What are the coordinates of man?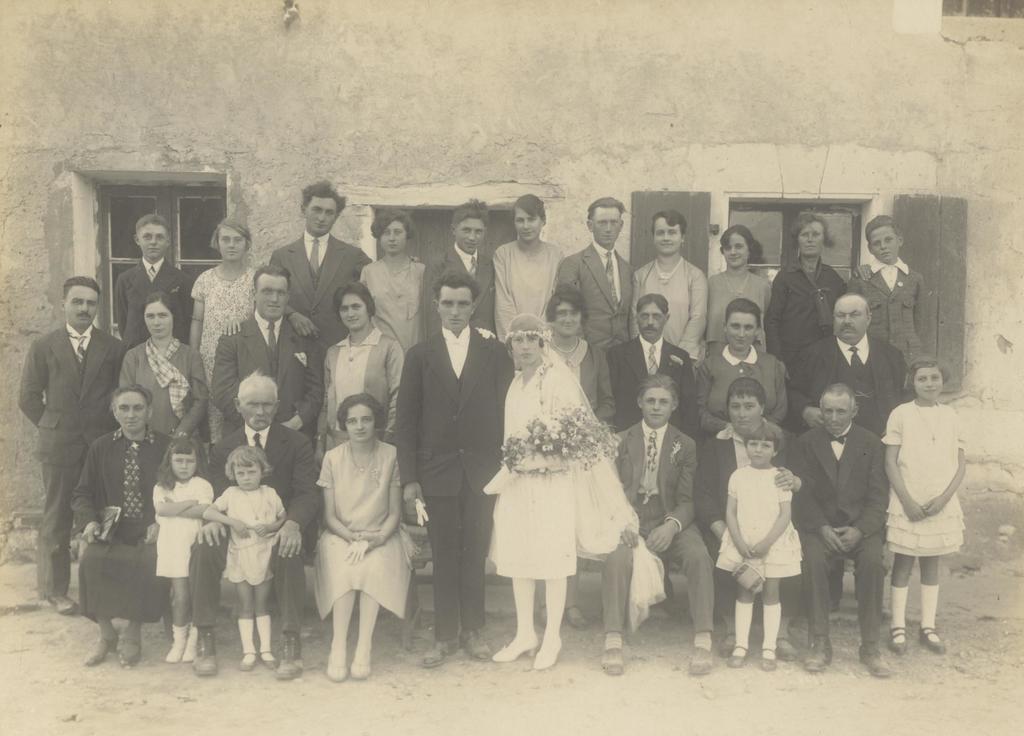
788/293/905/443.
